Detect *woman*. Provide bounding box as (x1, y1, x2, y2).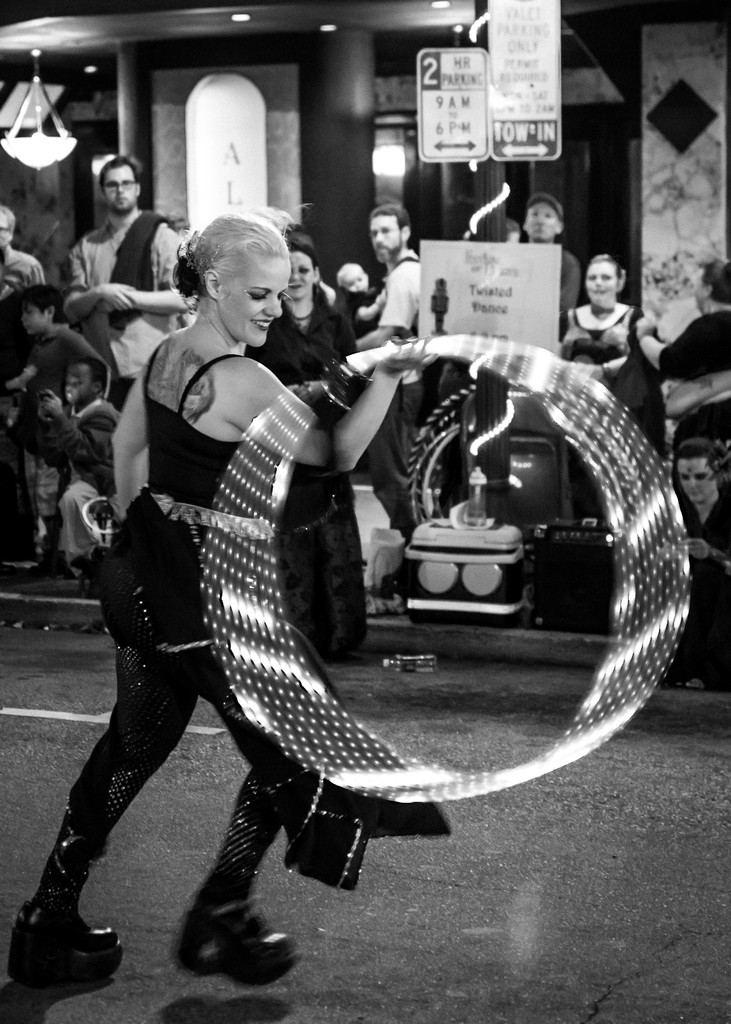
(248, 227, 374, 664).
